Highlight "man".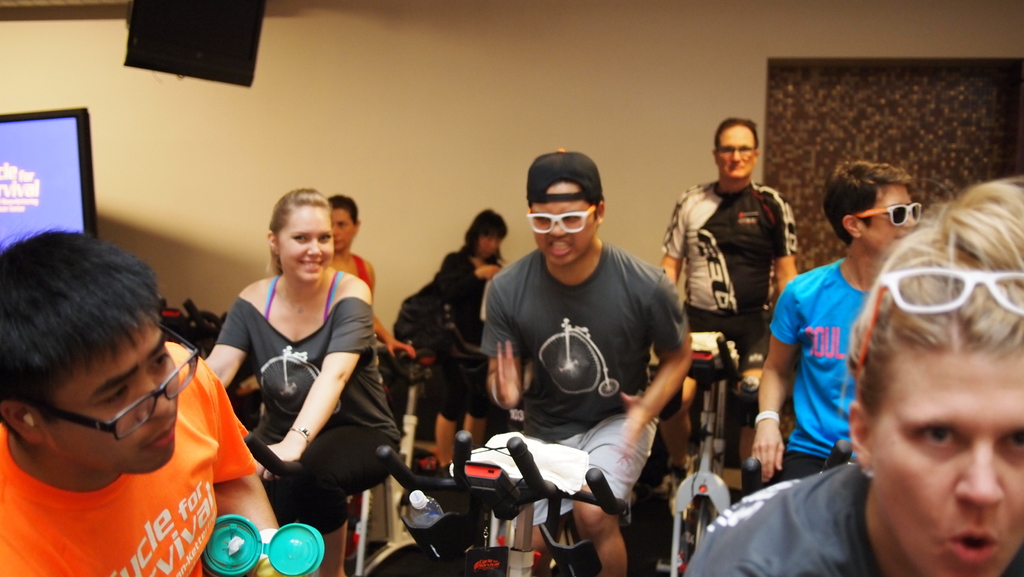
Highlighted region: (left=475, top=151, right=685, bottom=576).
